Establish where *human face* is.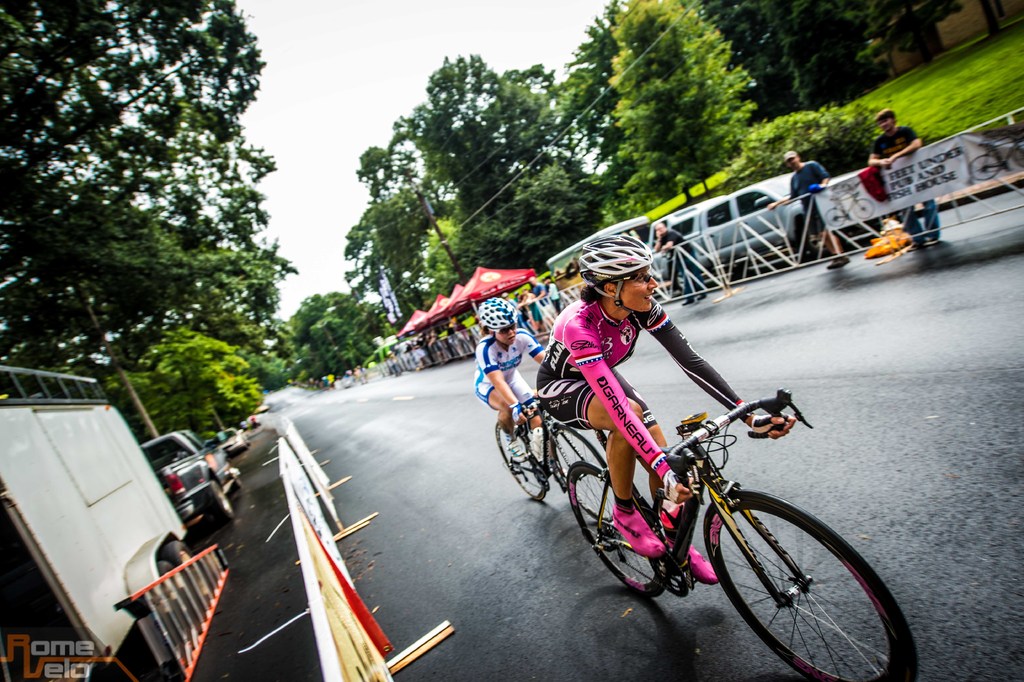
Established at (left=493, top=324, right=519, bottom=345).
